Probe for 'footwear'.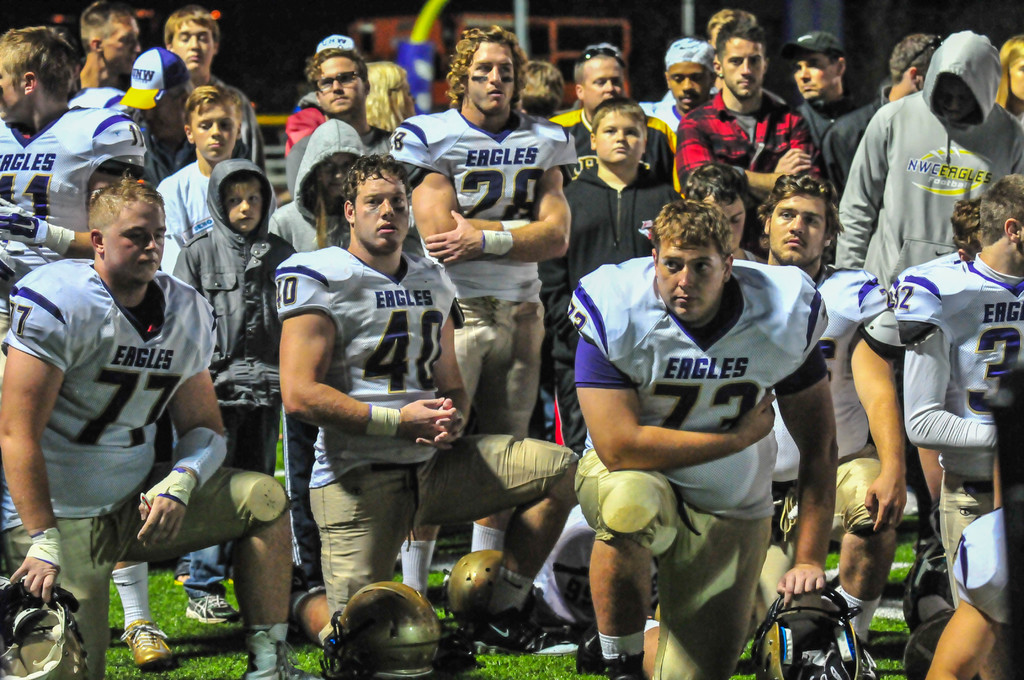
Probe result: 238:629:300:679.
